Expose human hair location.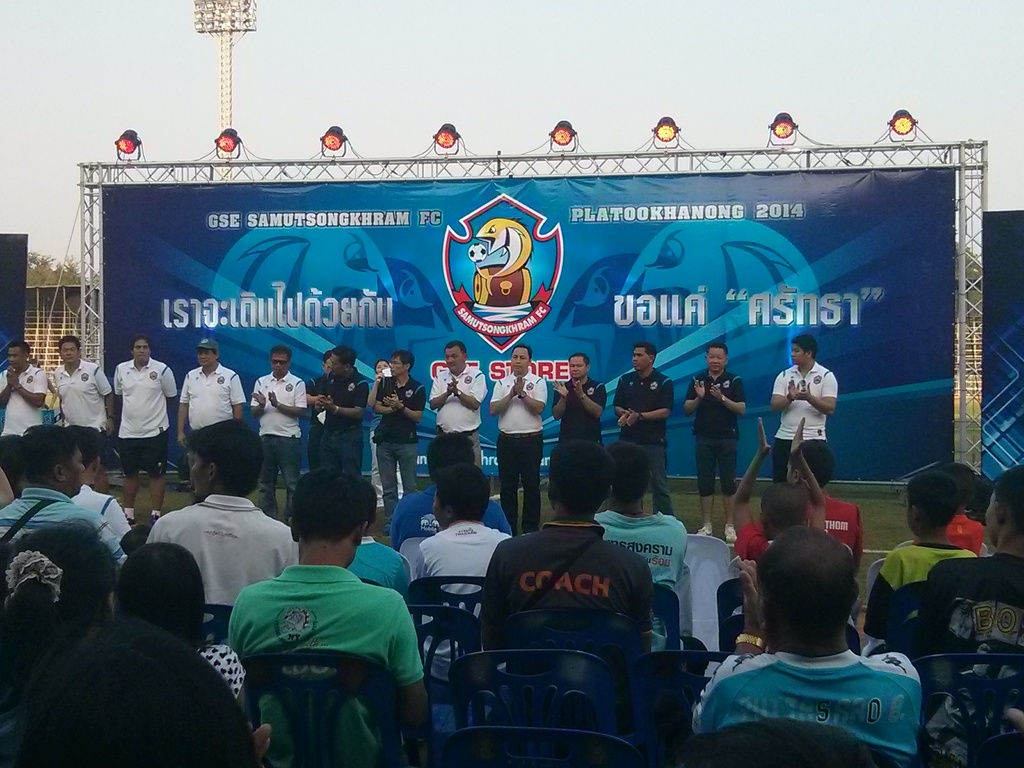
Exposed at [x1=790, y1=437, x2=837, y2=491].
